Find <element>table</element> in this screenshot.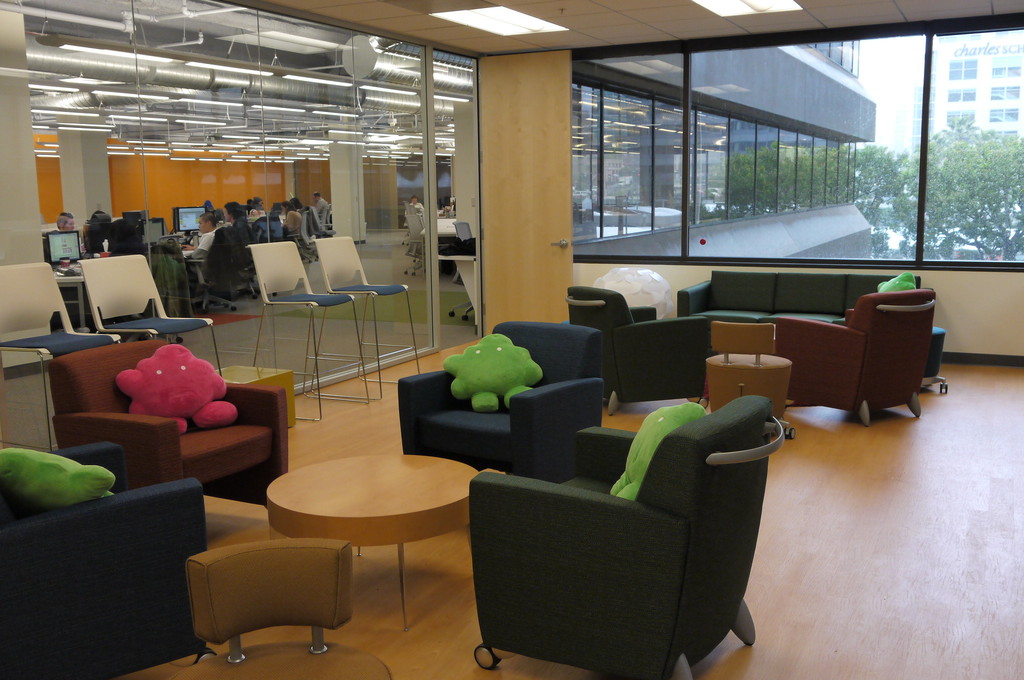
The bounding box for <element>table</element> is <region>246, 454, 499, 629</region>.
